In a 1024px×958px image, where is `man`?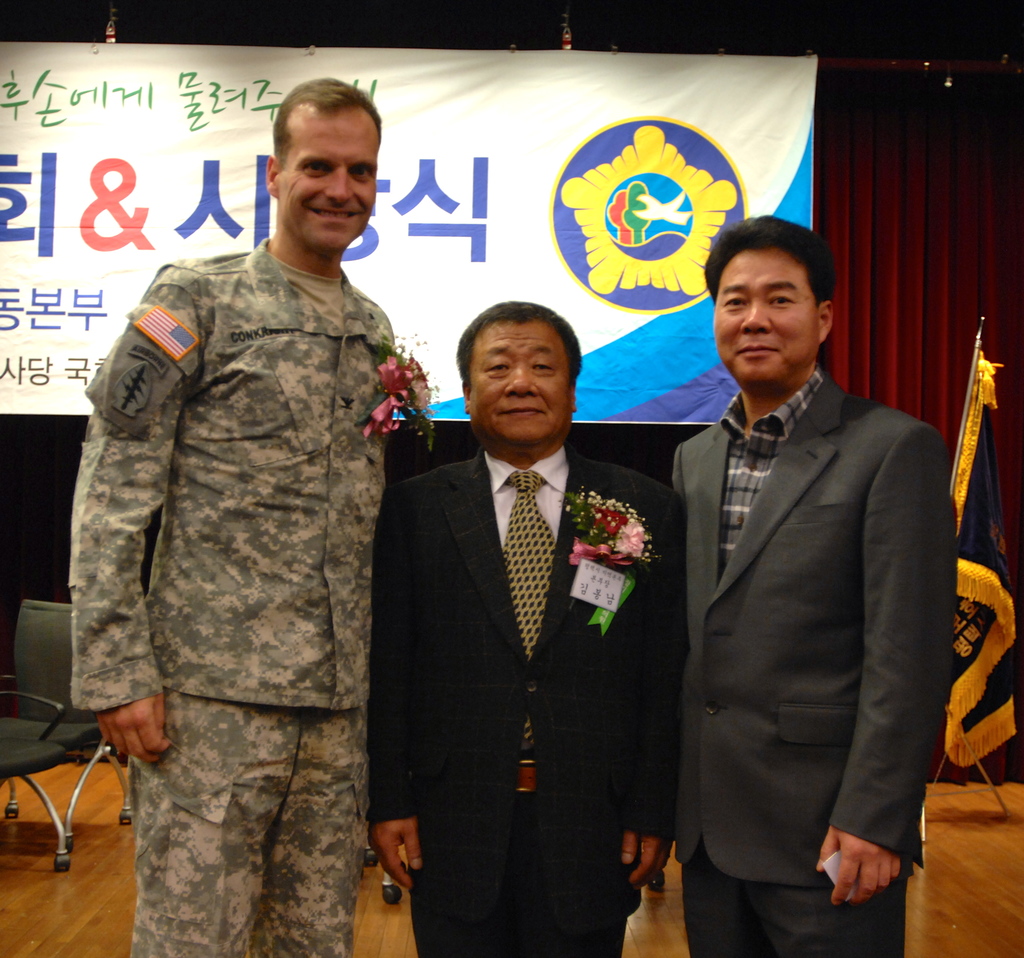
region(372, 298, 676, 957).
